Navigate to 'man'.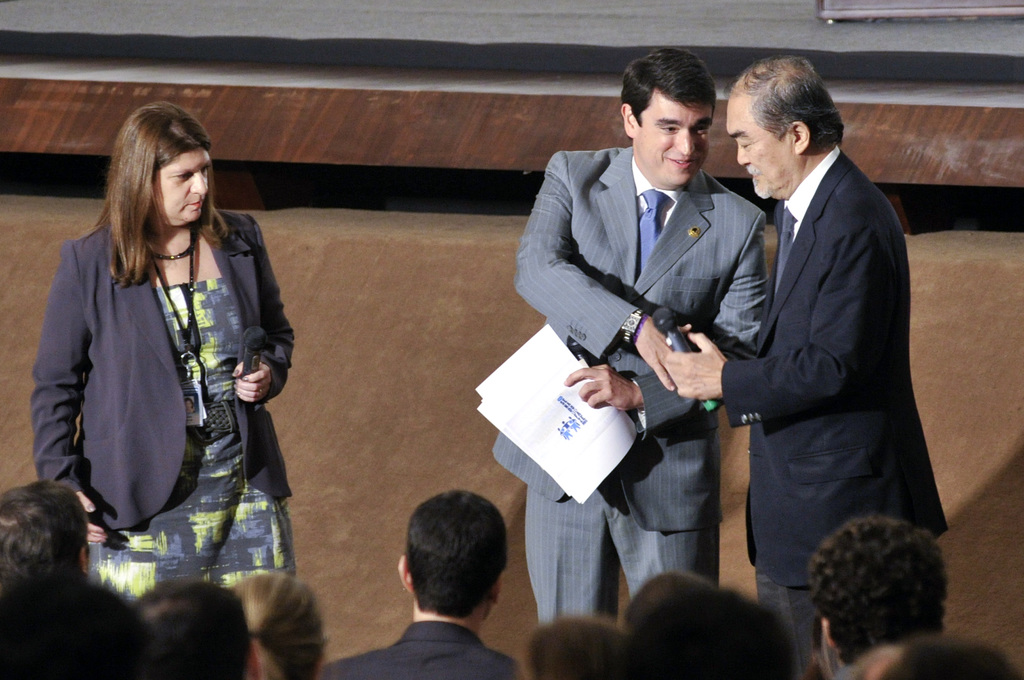
Navigation target: rect(492, 47, 770, 633).
